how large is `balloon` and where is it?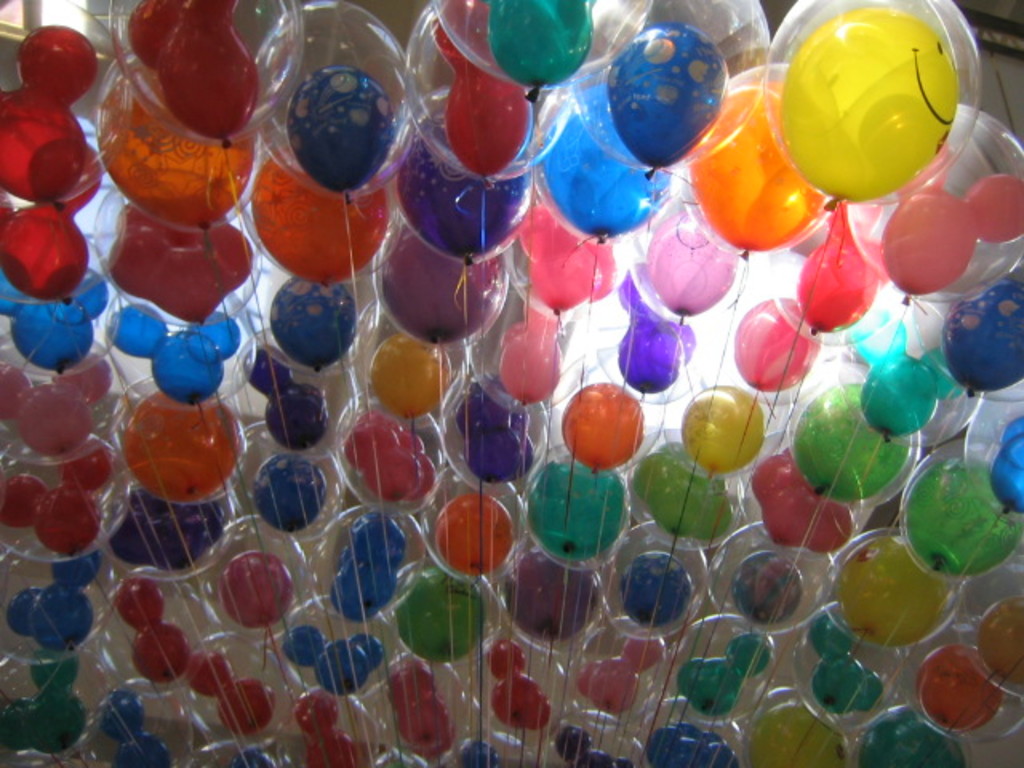
Bounding box: locate(0, 22, 101, 205).
